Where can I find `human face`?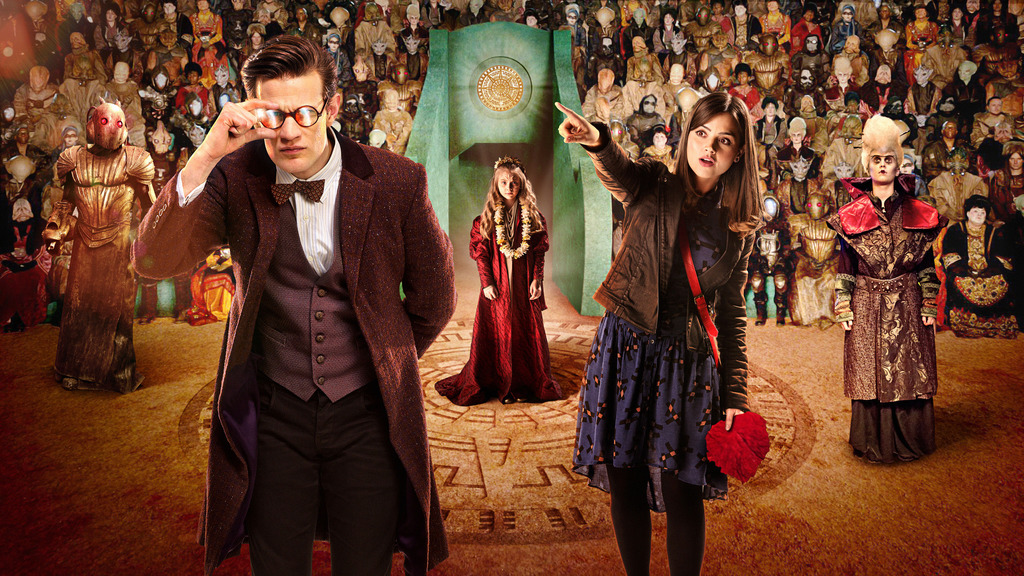
You can find it at (879, 6, 891, 19).
